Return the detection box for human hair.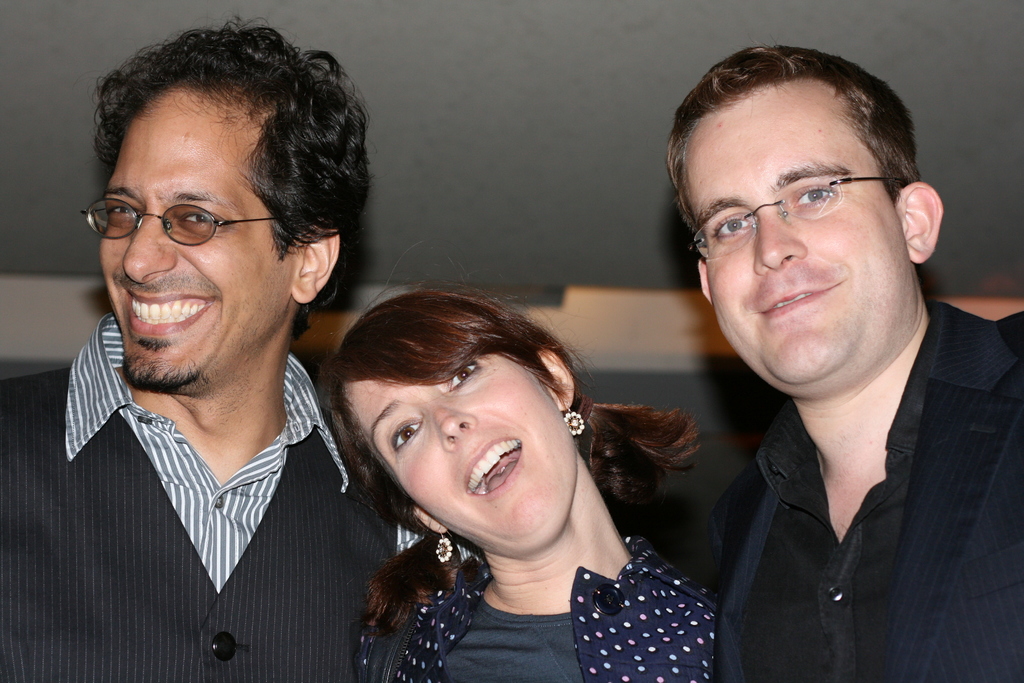
rect(665, 42, 922, 213).
